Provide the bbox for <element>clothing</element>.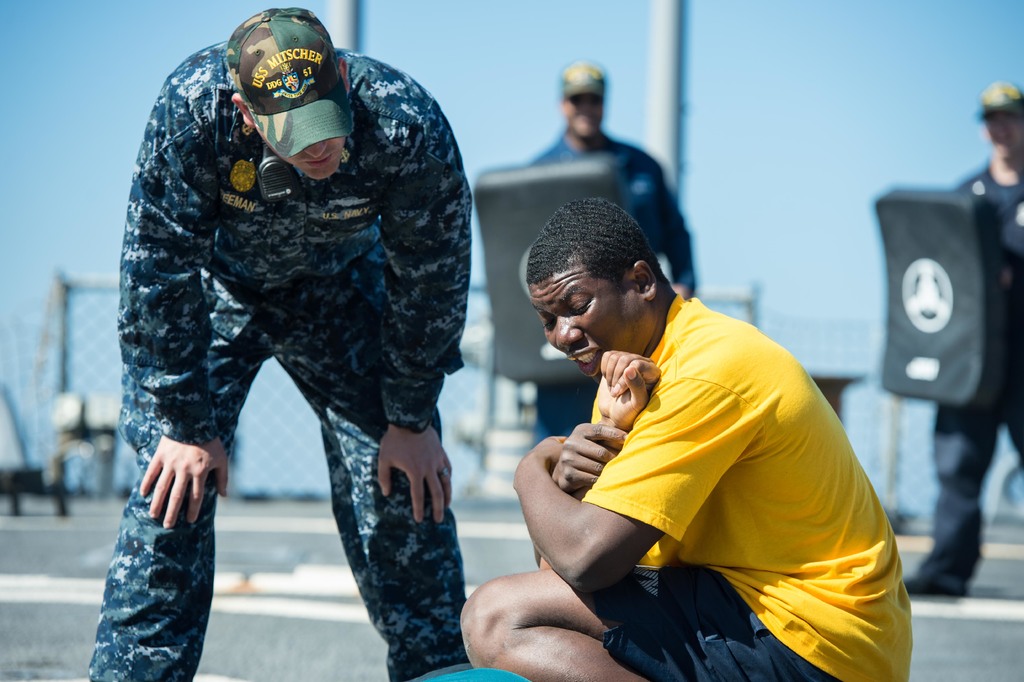
crop(510, 250, 916, 658).
